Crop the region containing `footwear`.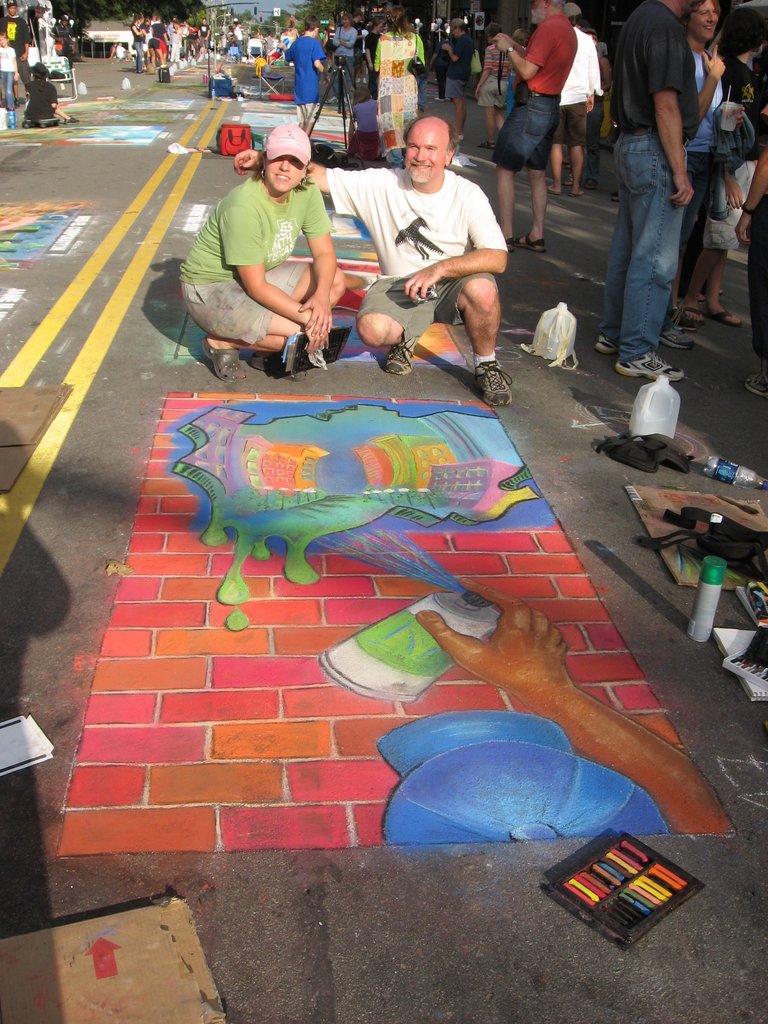
Crop region: (left=326, top=94, right=337, bottom=105).
